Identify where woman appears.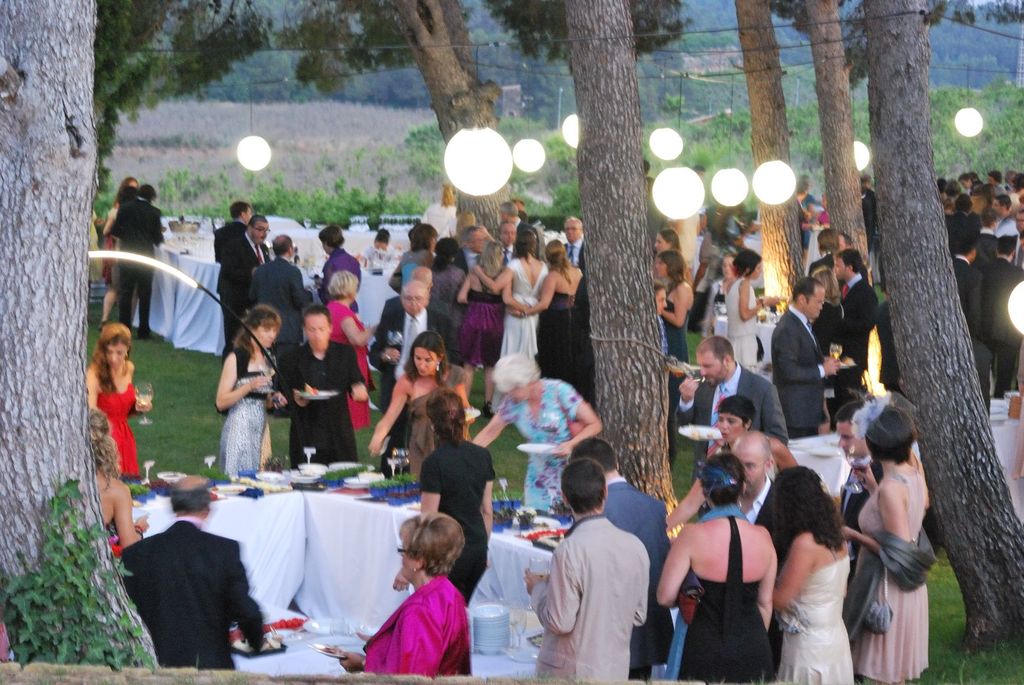
Appears at box(308, 264, 369, 415).
